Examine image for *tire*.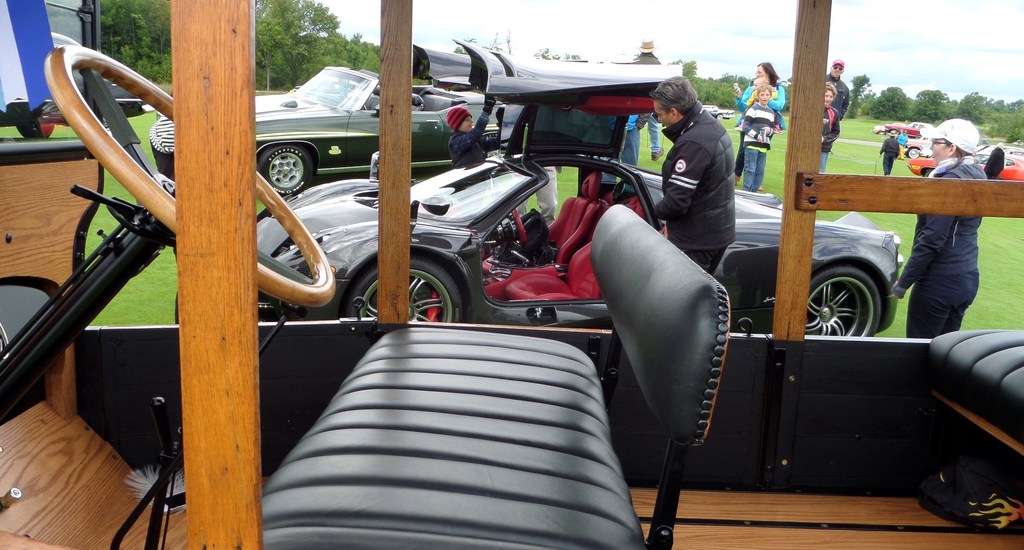
Examination result: locate(820, 253, 892, 346).
